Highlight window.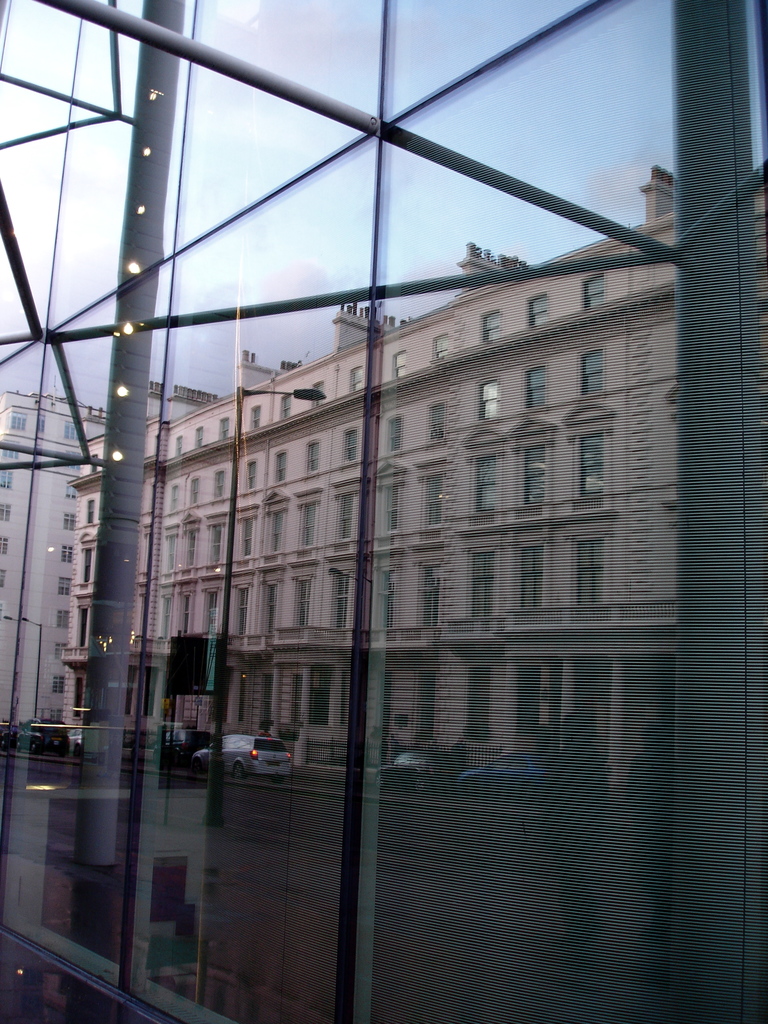
Highlighted region: locate(0, 504, 13, 527).
